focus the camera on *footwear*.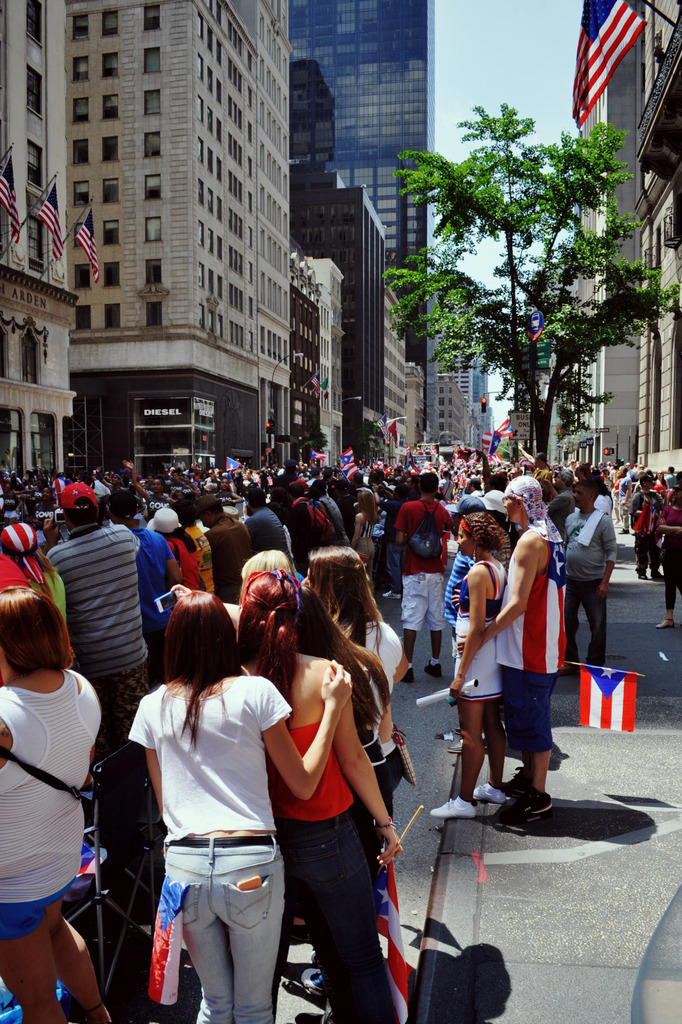
Focus region: x1=473 y1=780 x2=509 y2=806.
